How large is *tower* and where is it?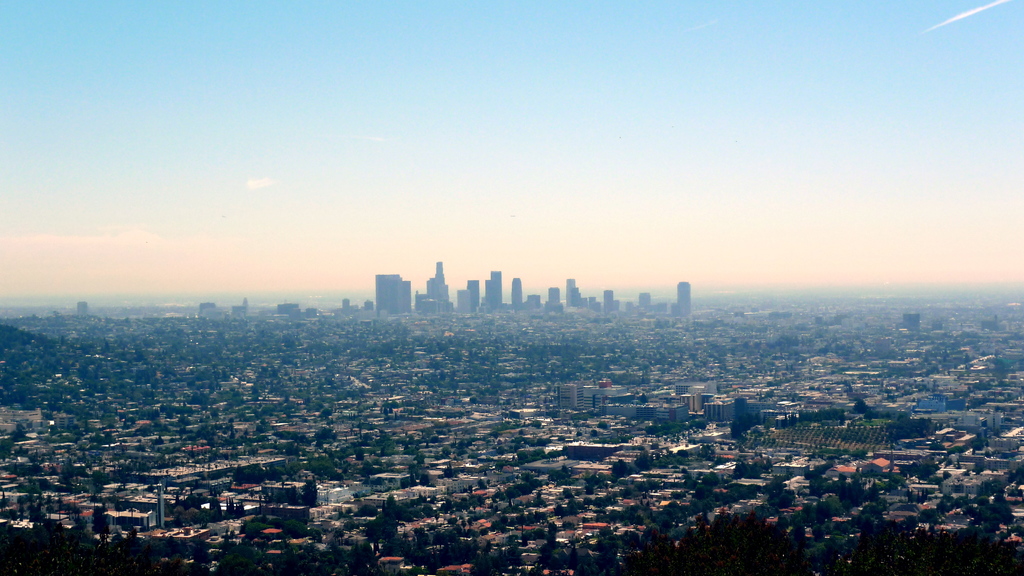
Bounding box: [371,271,412,316].
